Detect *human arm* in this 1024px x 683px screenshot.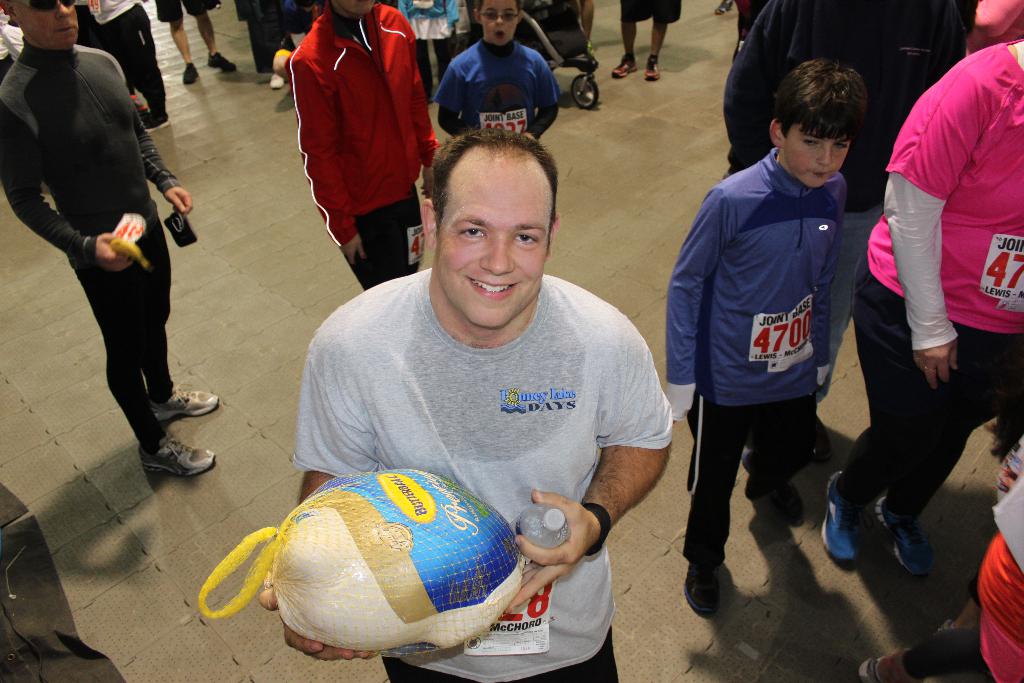
Detection: l=504, t=324, r=676, b=606.
